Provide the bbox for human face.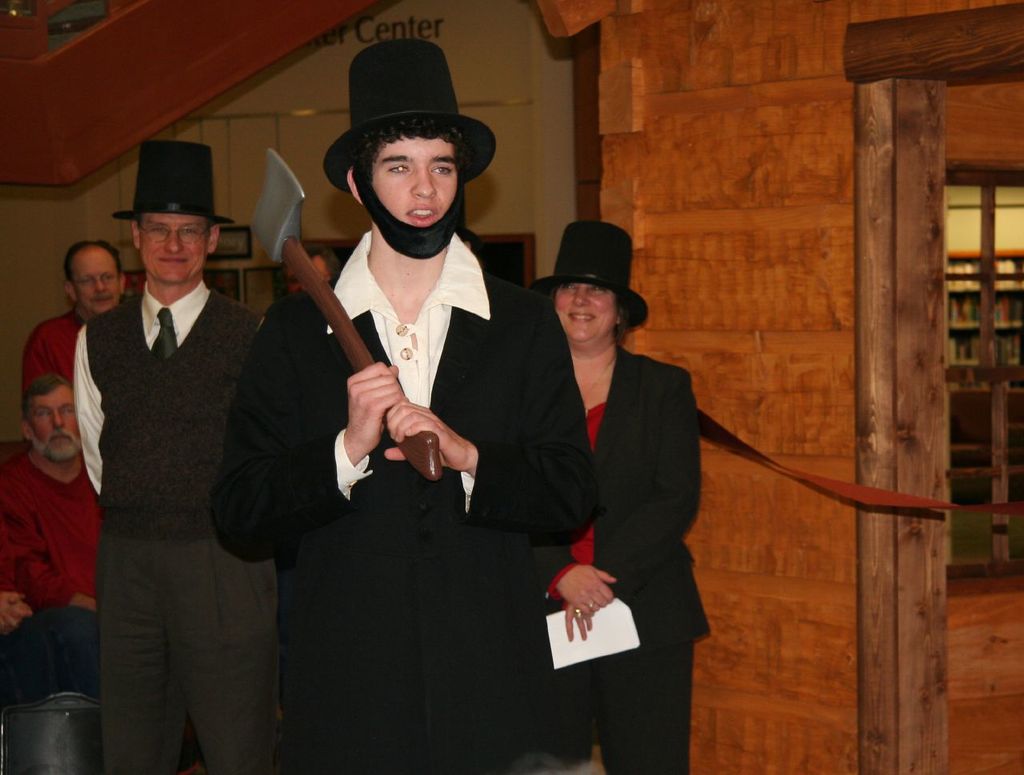
select_region(77, 257, 120, 308).
